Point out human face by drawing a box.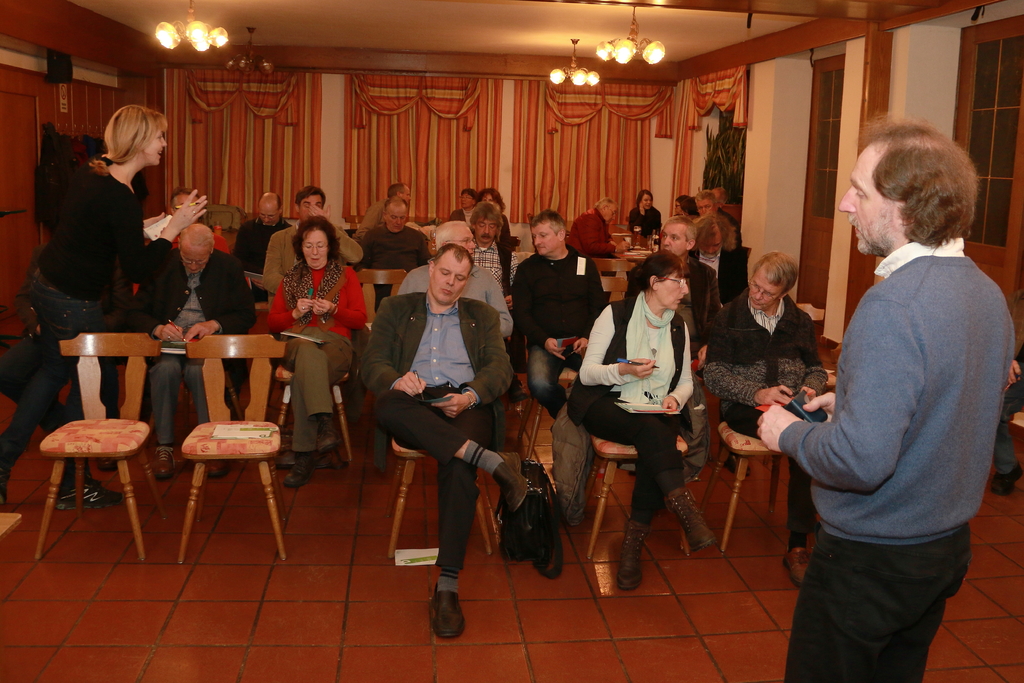
bbox=(602, 208, 614, 224).
